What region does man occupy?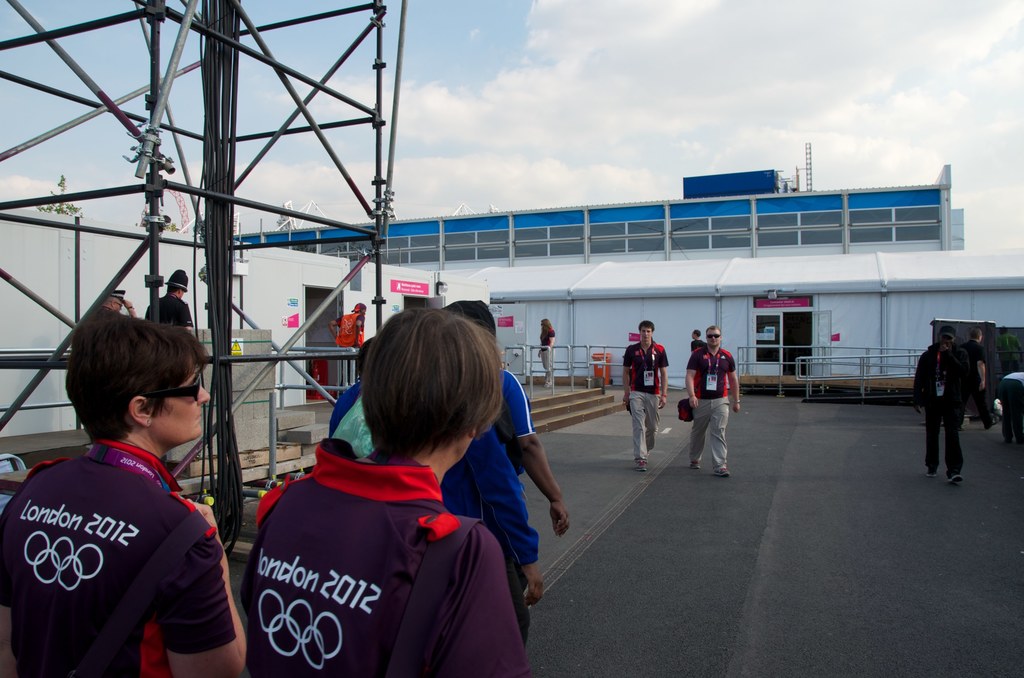
{"x1": 620, "y1": 318, "x2": 670, "y2": 472}.
